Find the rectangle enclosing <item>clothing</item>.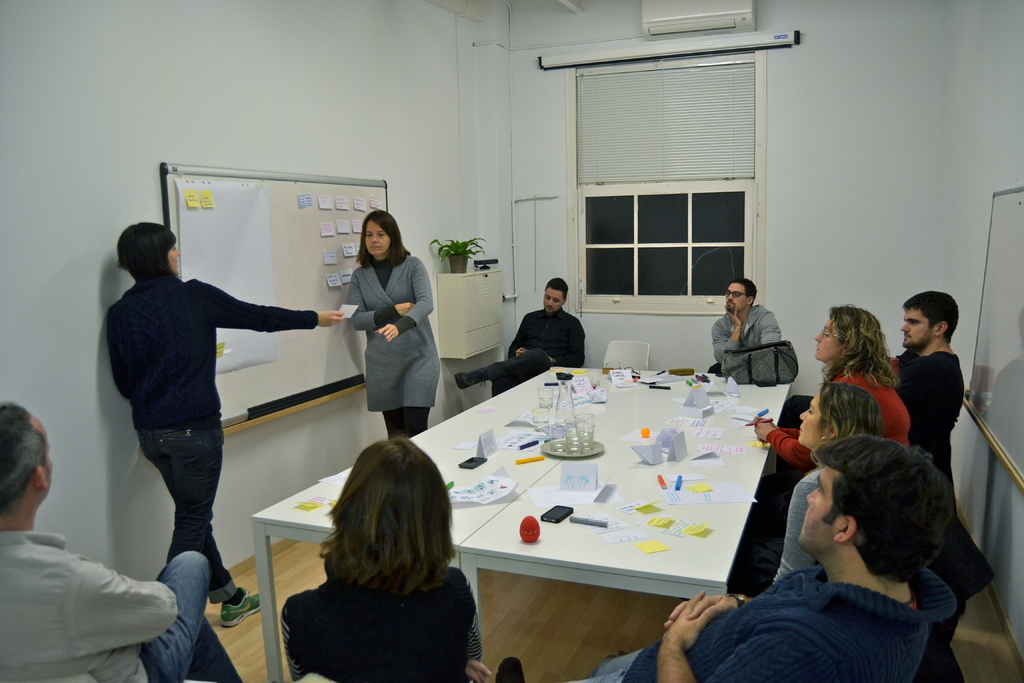
Rect(880, 350, 956, 508).
